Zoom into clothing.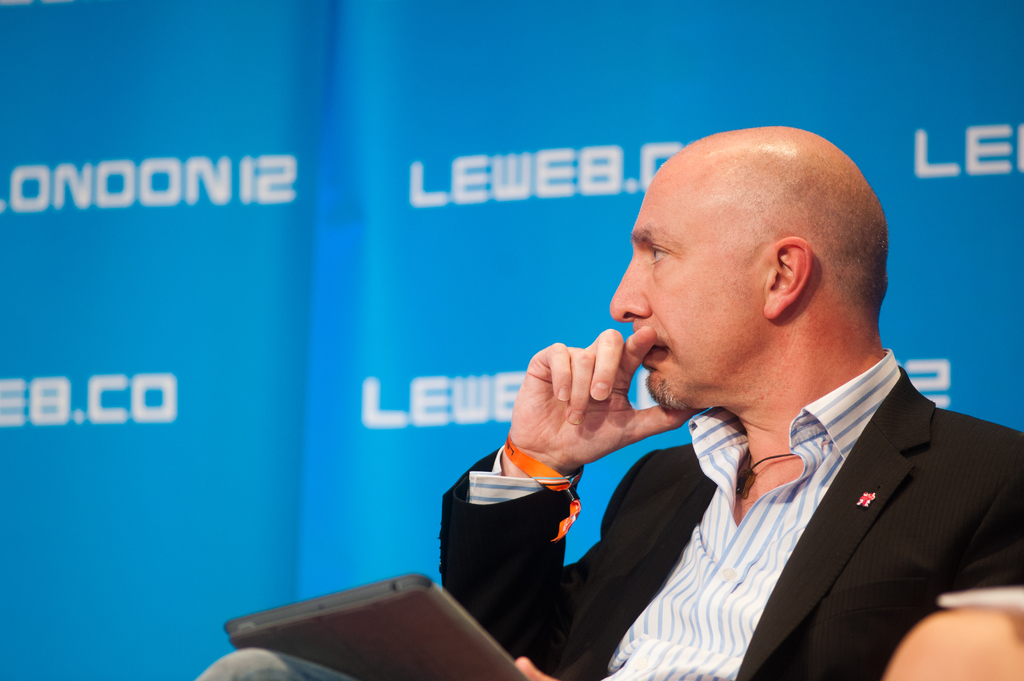
Zoom target: [413,252,1000,680].
